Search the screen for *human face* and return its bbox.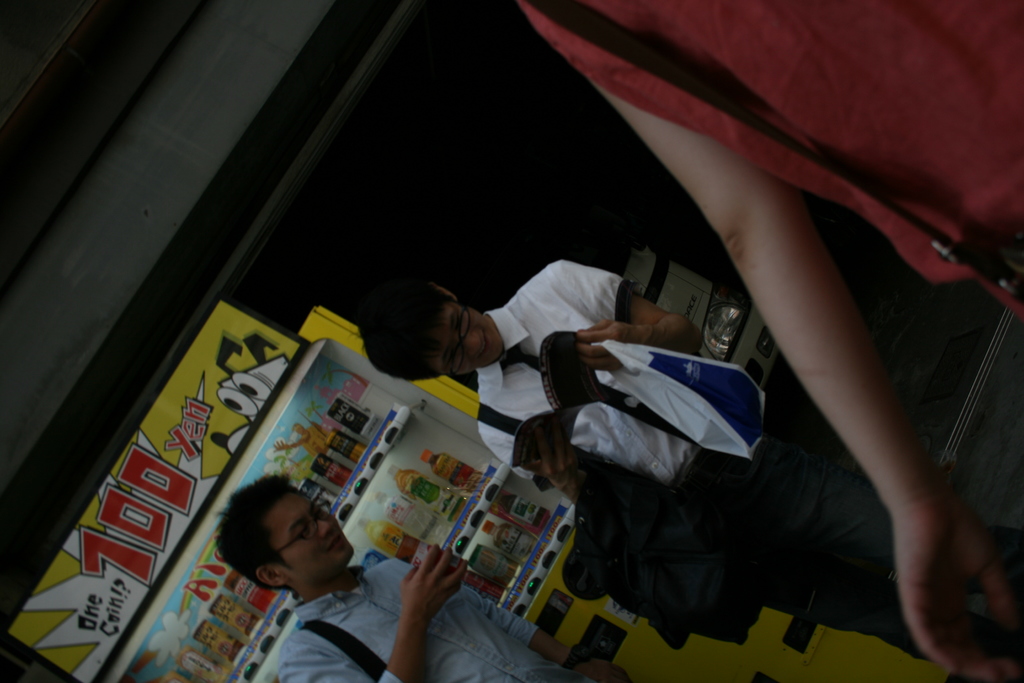
Found: <region>276, 495, 355, 586</region>.
